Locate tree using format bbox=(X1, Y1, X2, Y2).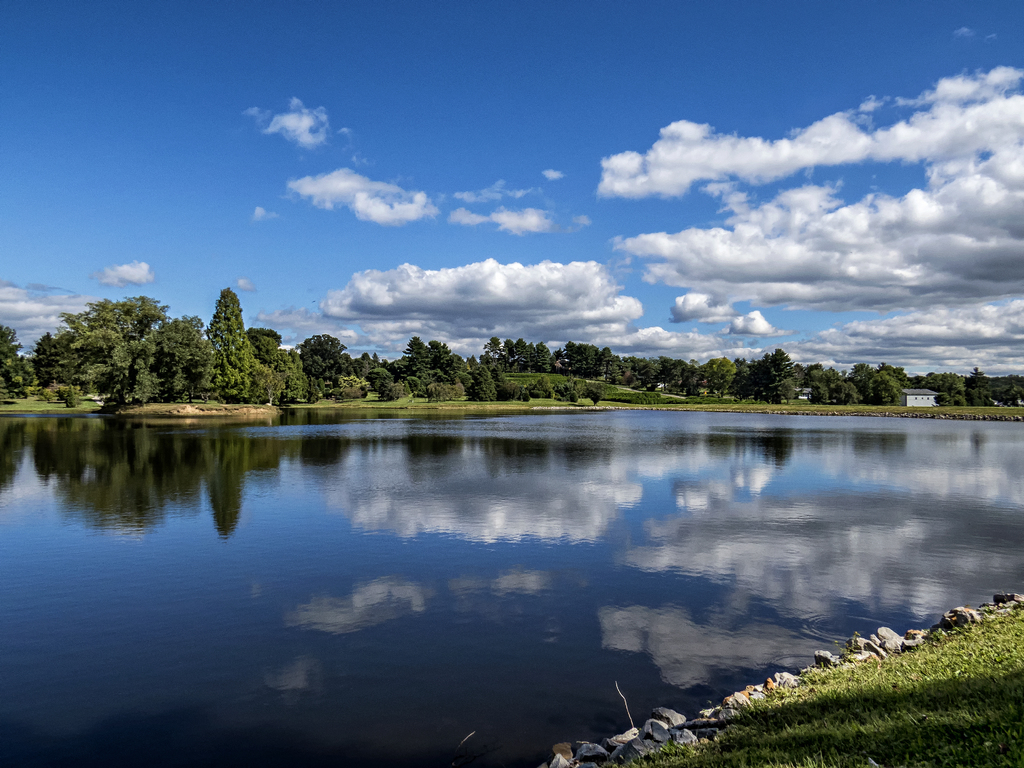
bbox=(376, 383, 404, 402).
